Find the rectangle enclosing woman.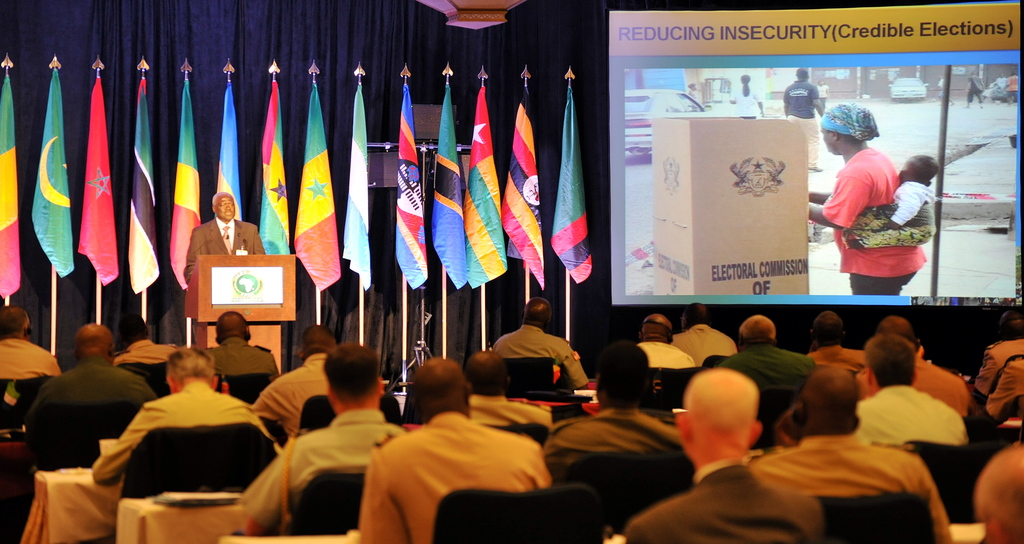
(728, 68, 767, 121).
